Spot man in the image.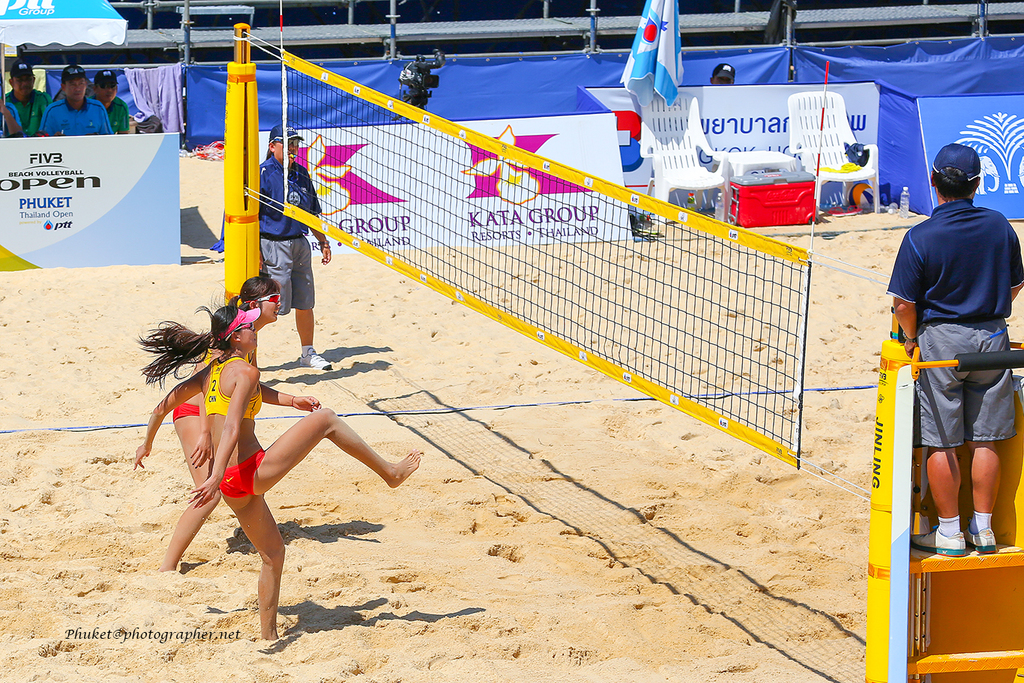
man found at l=4, t=59, r=53, b=132.
